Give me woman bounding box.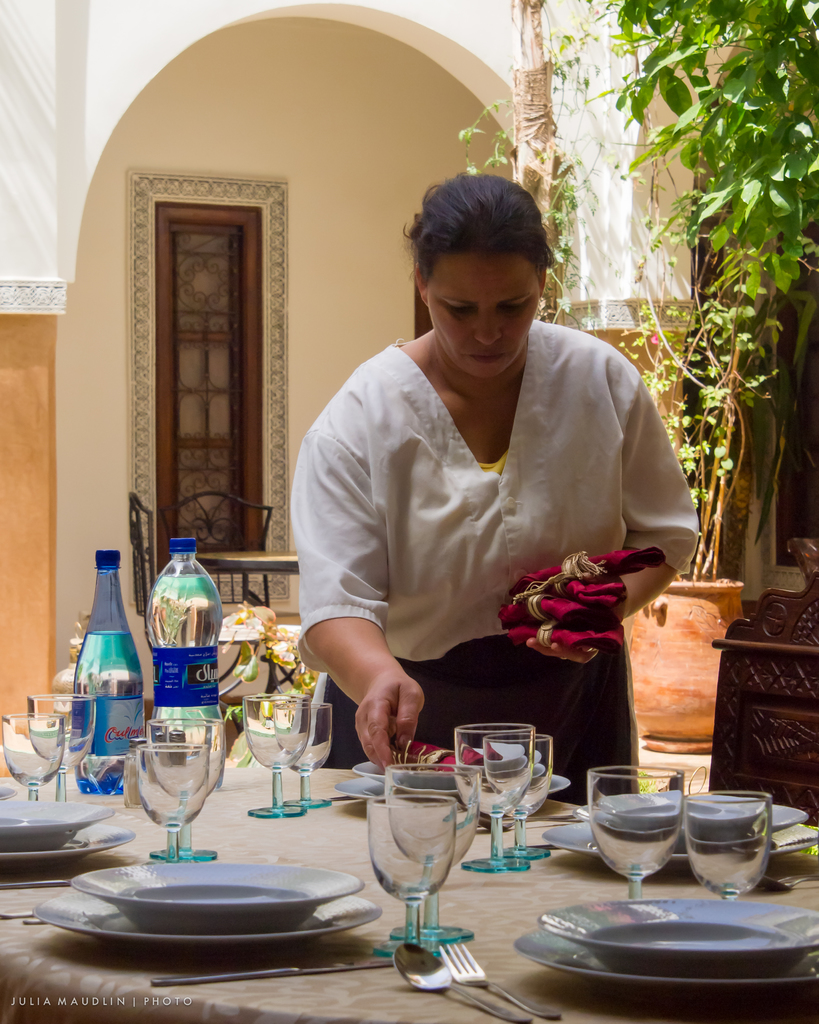
{"left": 278, "top": 176, "right": 719, "bottom": 774}.
